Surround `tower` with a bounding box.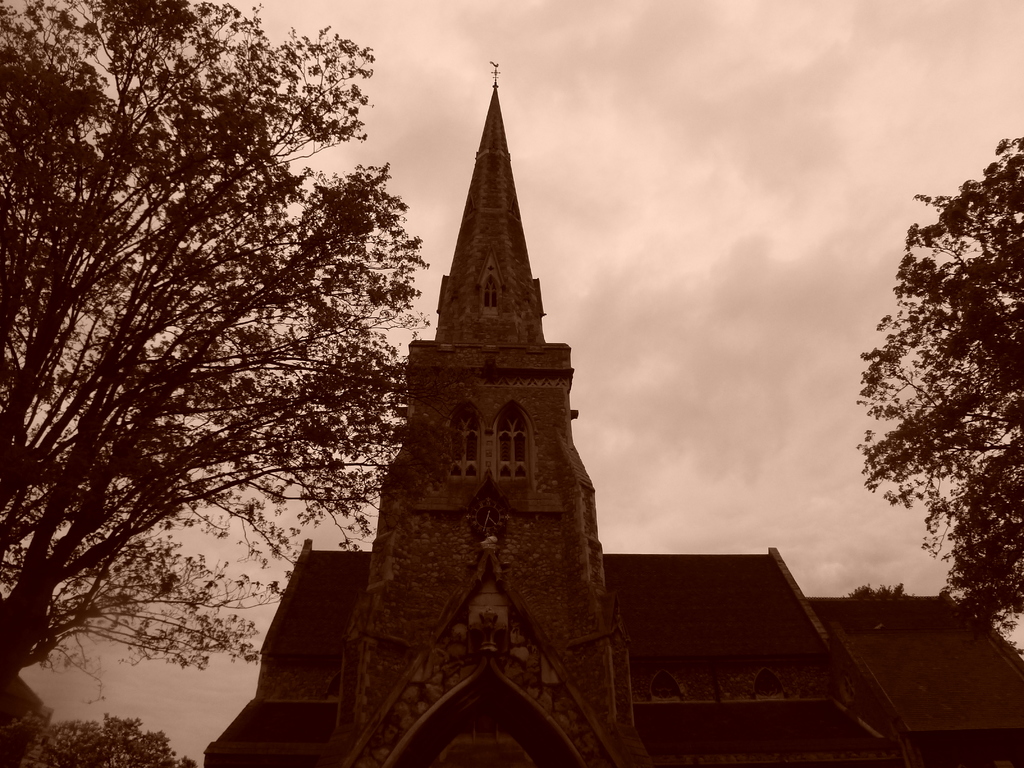
<bbox>175, 28, 864, 730</bbox>.
